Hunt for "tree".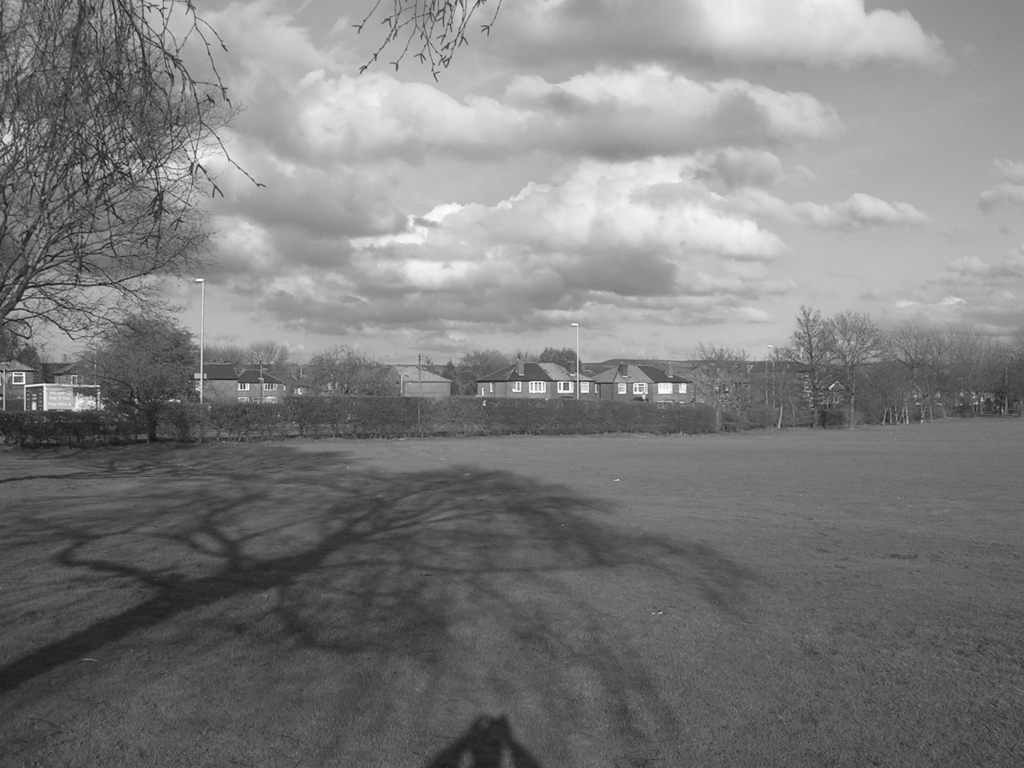
Hunted down at 0:0:269:358.
